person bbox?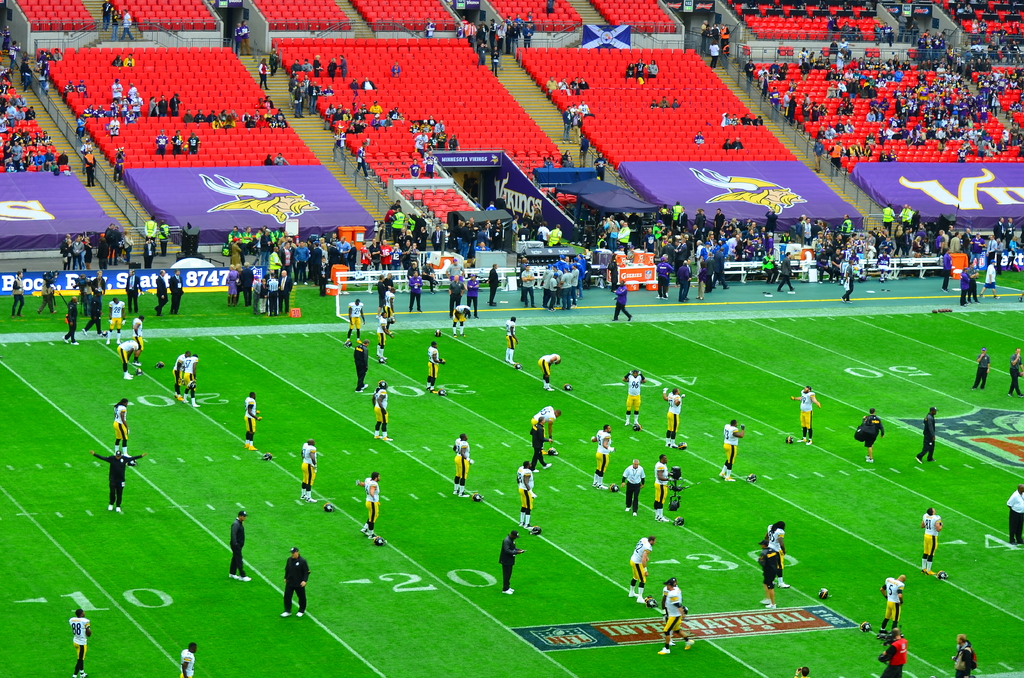
<bbox>710, 414, 741, 486</bbox>
